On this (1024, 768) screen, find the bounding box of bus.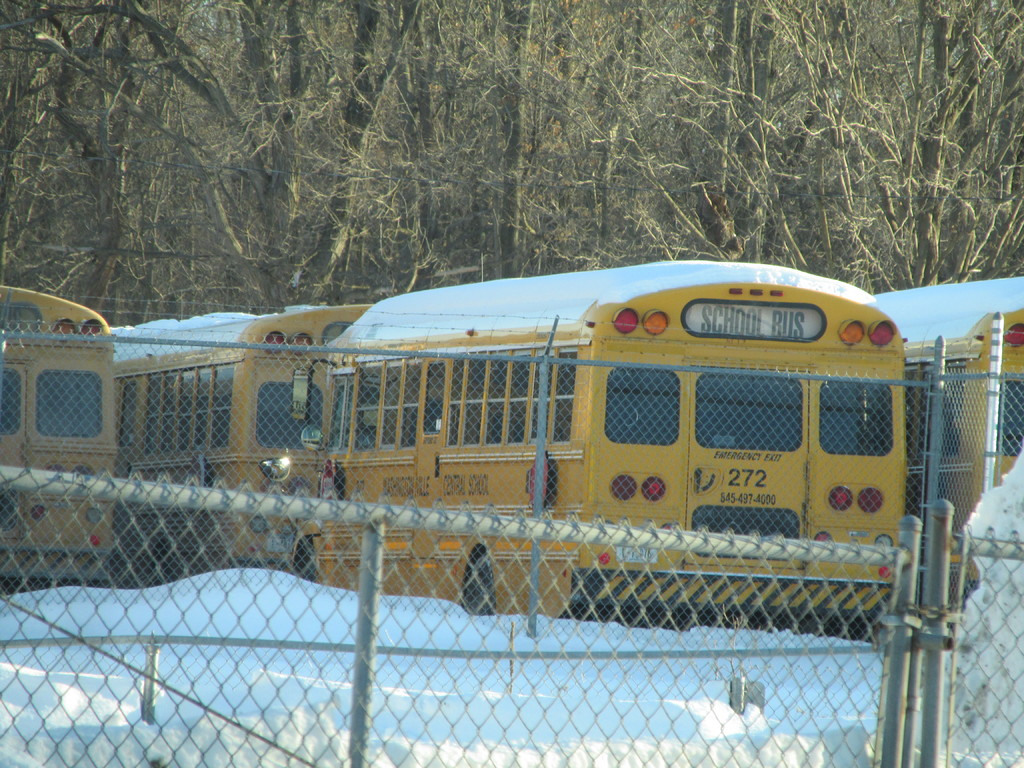
Bounding box: rect(0, 284, 118, 590).
